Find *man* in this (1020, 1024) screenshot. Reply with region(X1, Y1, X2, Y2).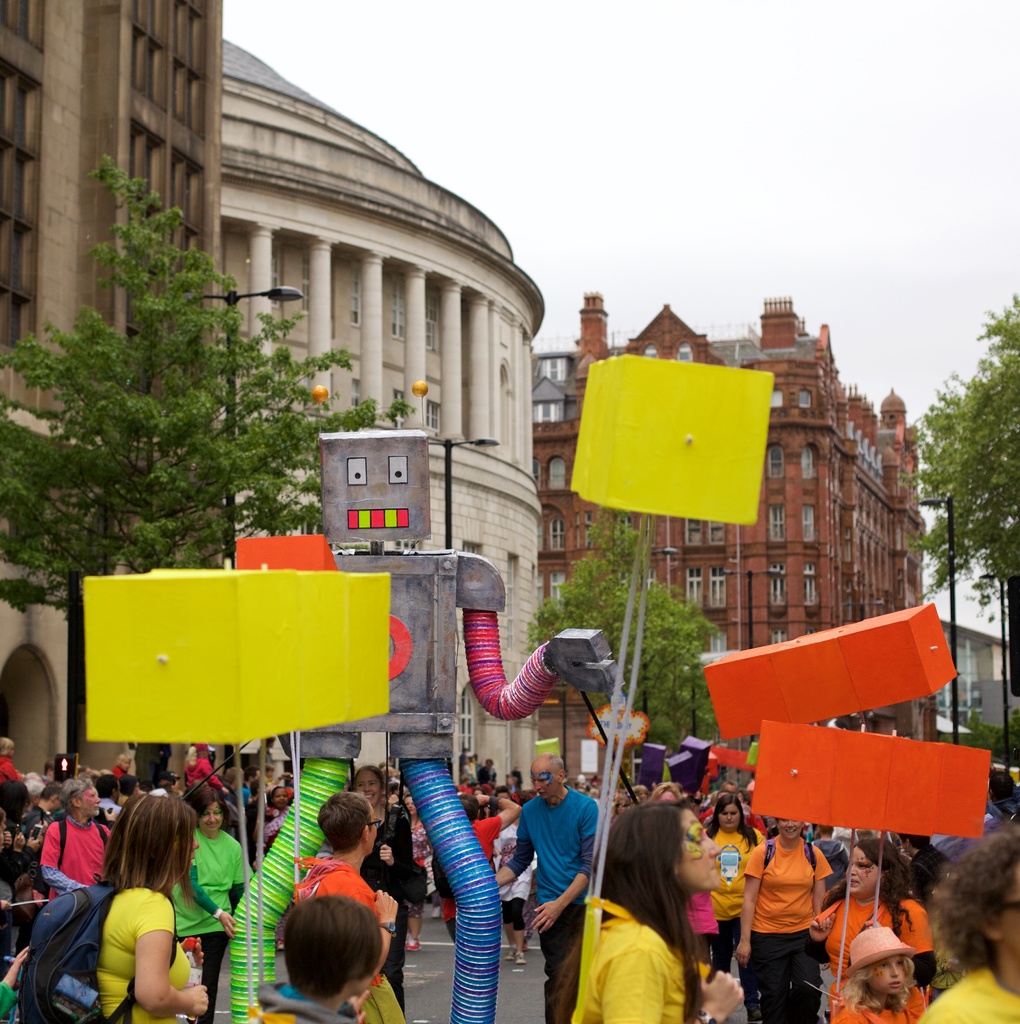
region(526, 761, 608, 949).
